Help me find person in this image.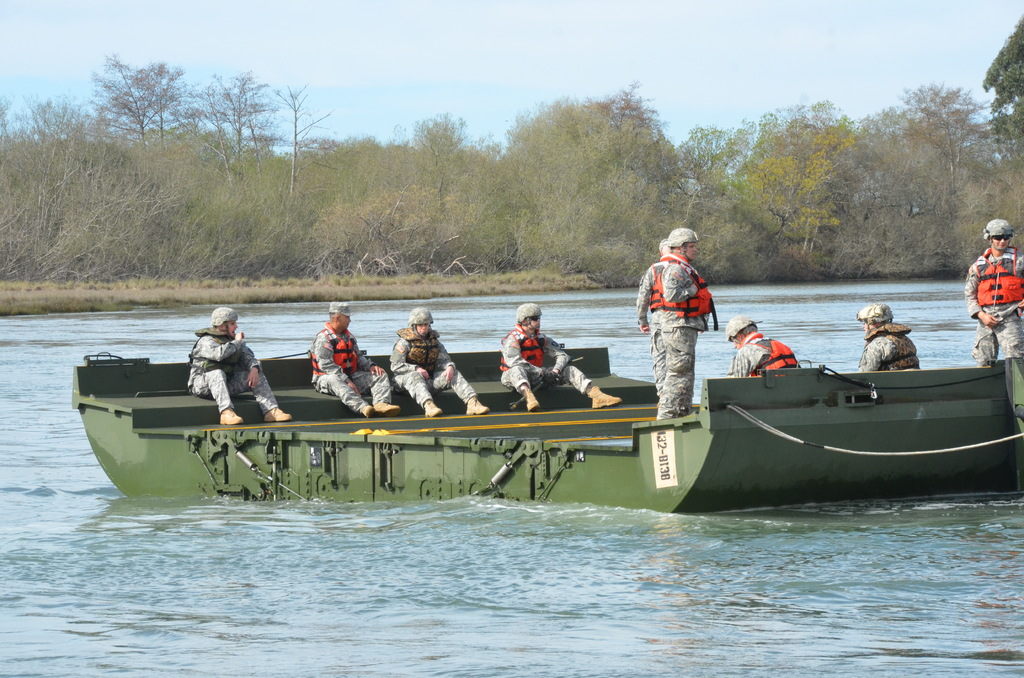
Found it: BBox(392, 308, 492, 418).
